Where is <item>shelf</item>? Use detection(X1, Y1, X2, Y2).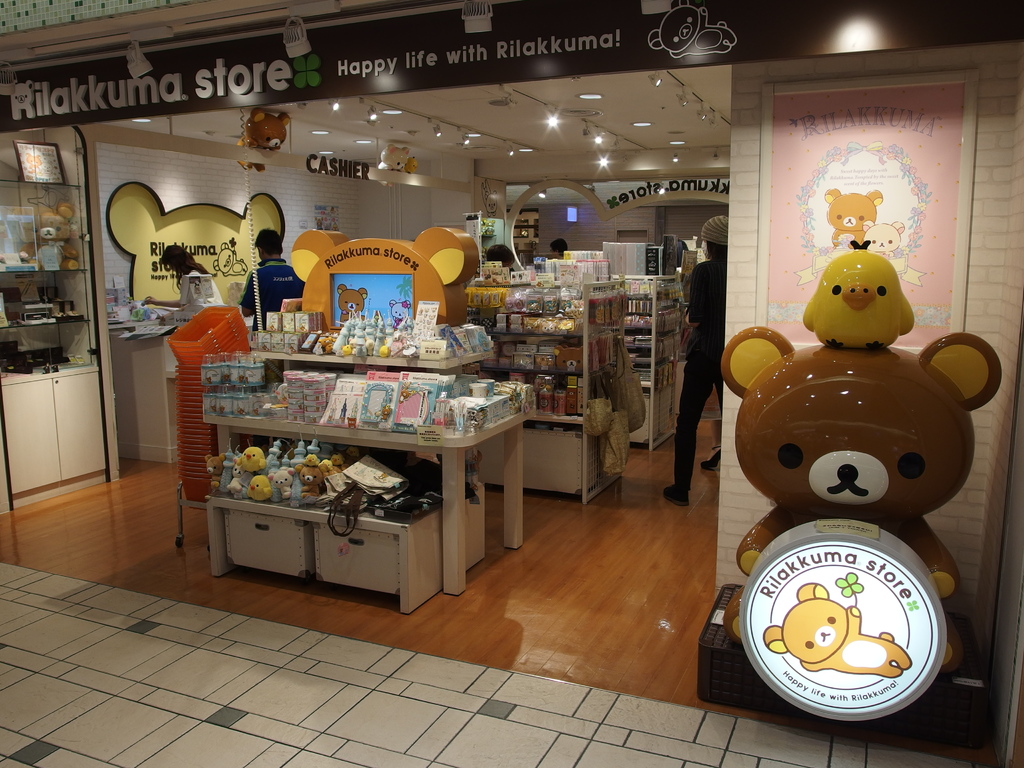
detection(438, 275, 637, 504).
